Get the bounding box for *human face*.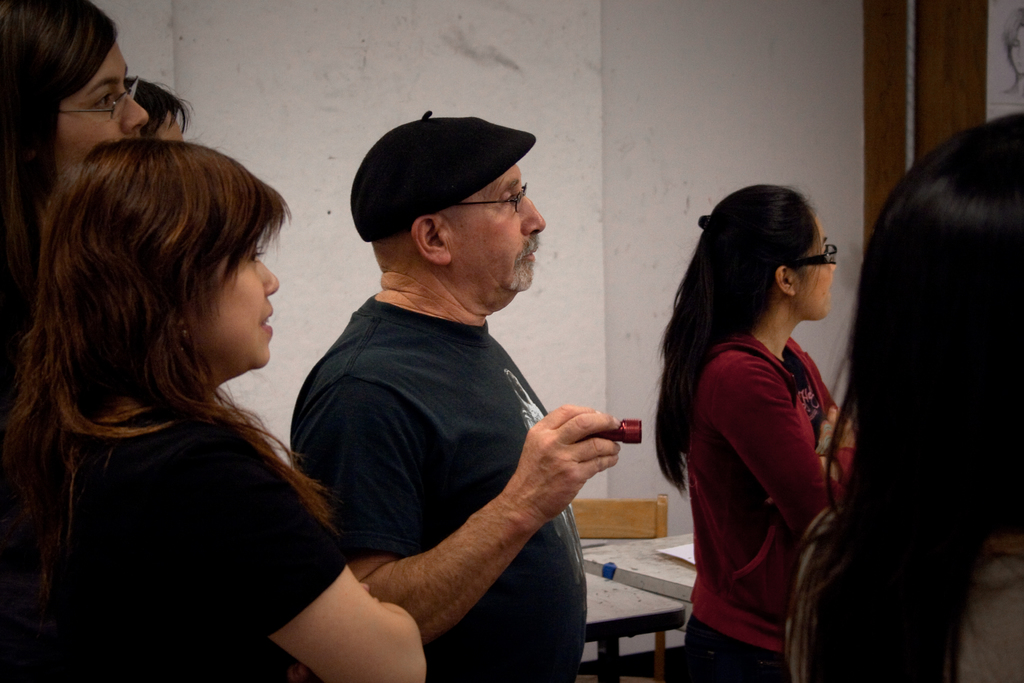
194, 240, 282, 366.
